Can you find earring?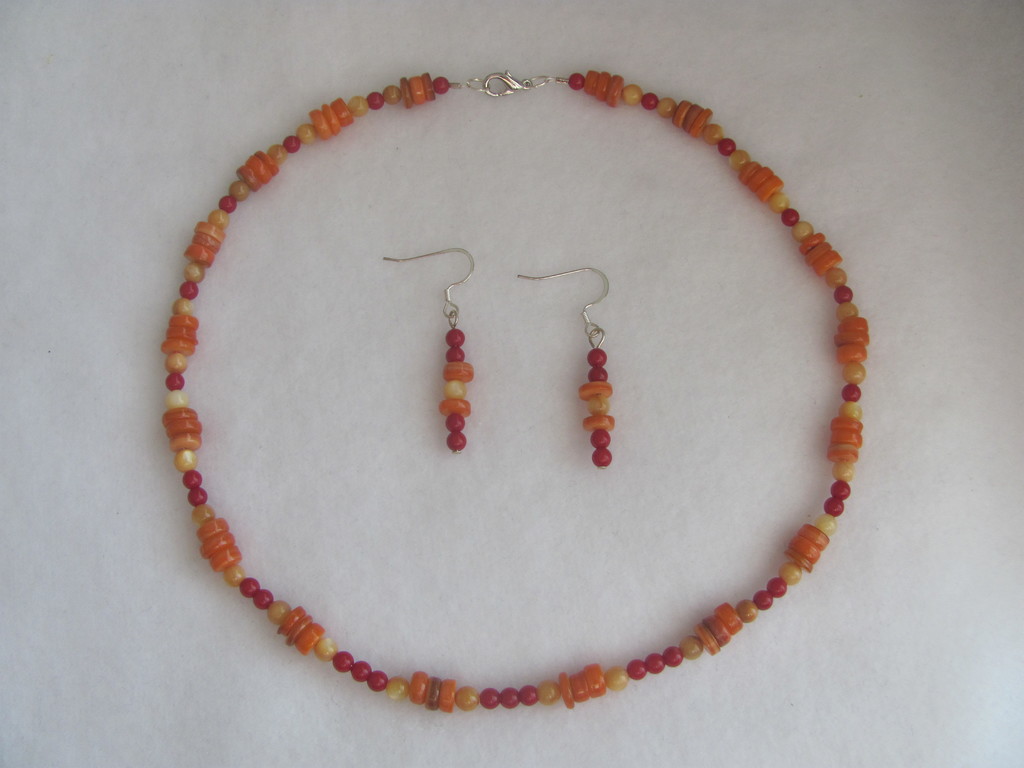
Yes, bounding box: box=[518, 267, 617, 472].
